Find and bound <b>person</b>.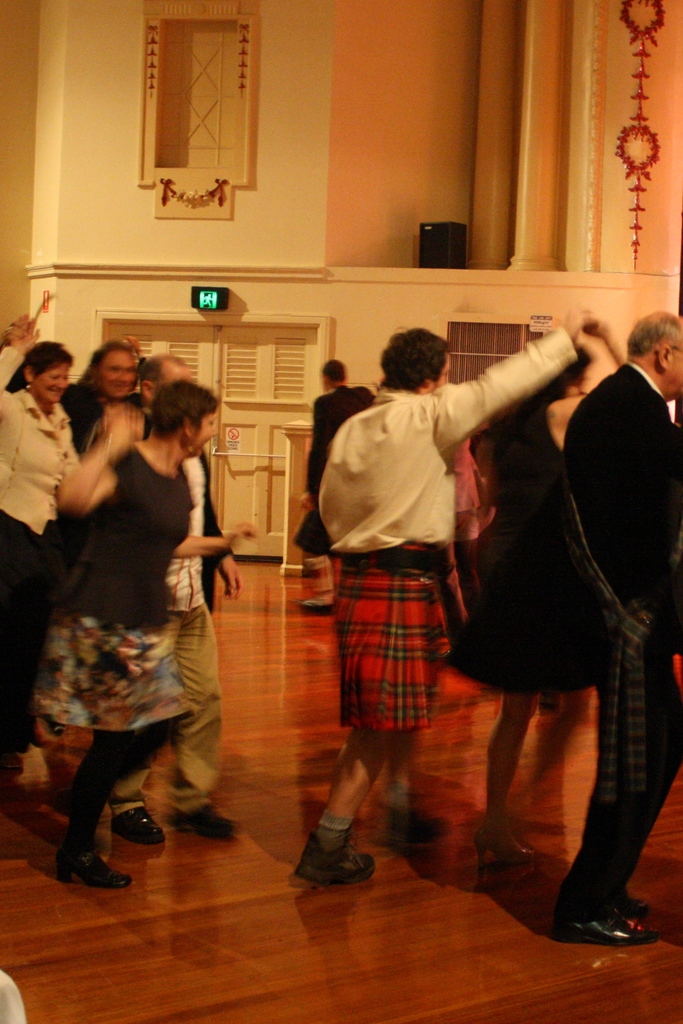
Bound: <box>129,347,235,845</box>.
